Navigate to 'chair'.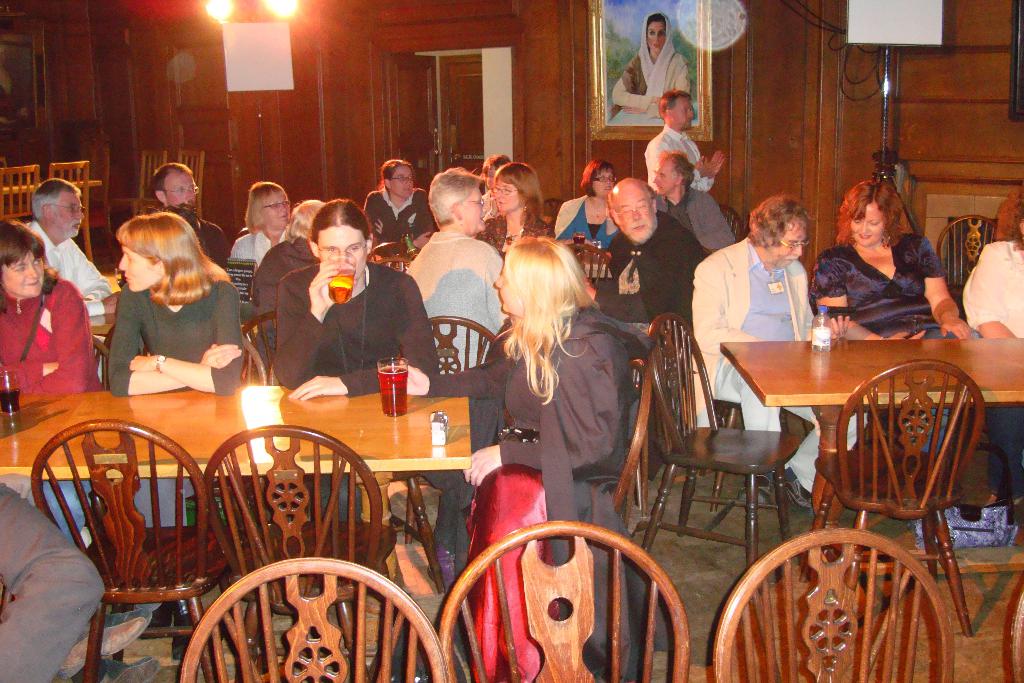
Navigation target: 87:126:112:244.
